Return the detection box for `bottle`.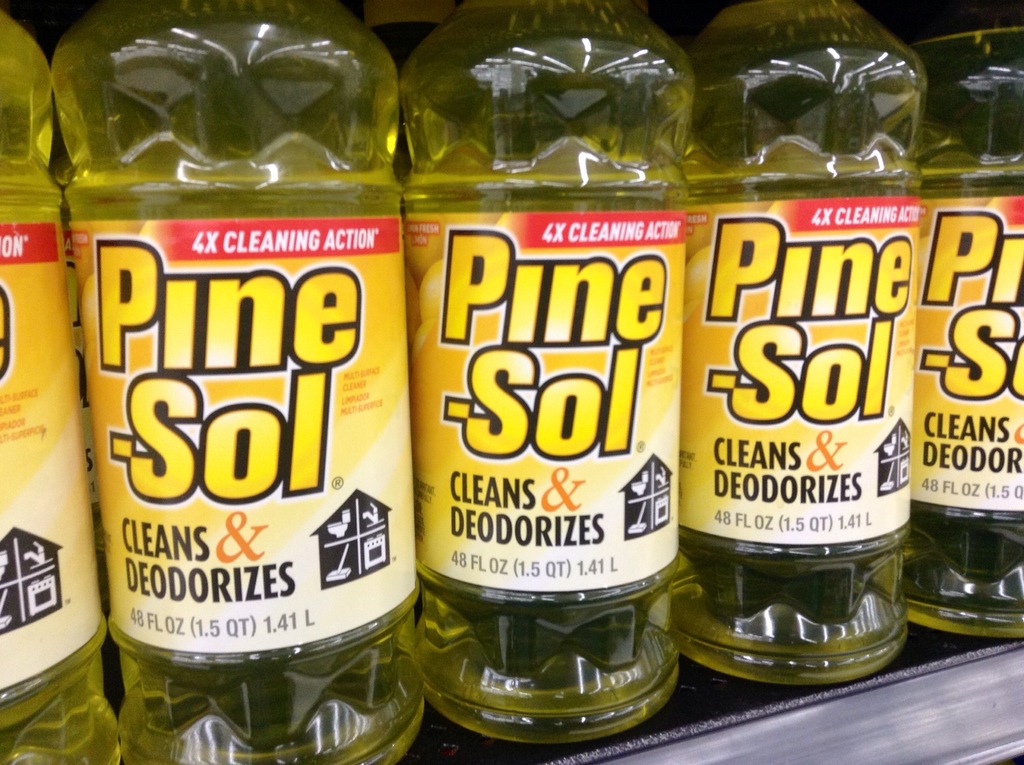
910, 0, 1023, 638.
